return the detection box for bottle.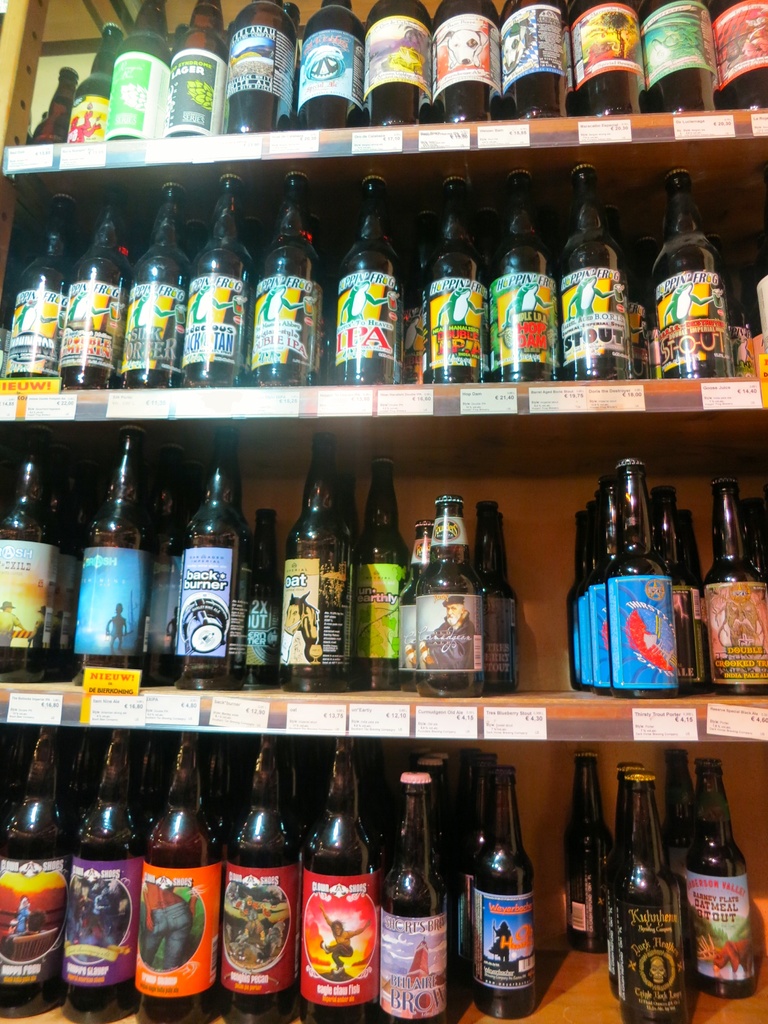
left=428, top=0, right=499, bottom=122.
